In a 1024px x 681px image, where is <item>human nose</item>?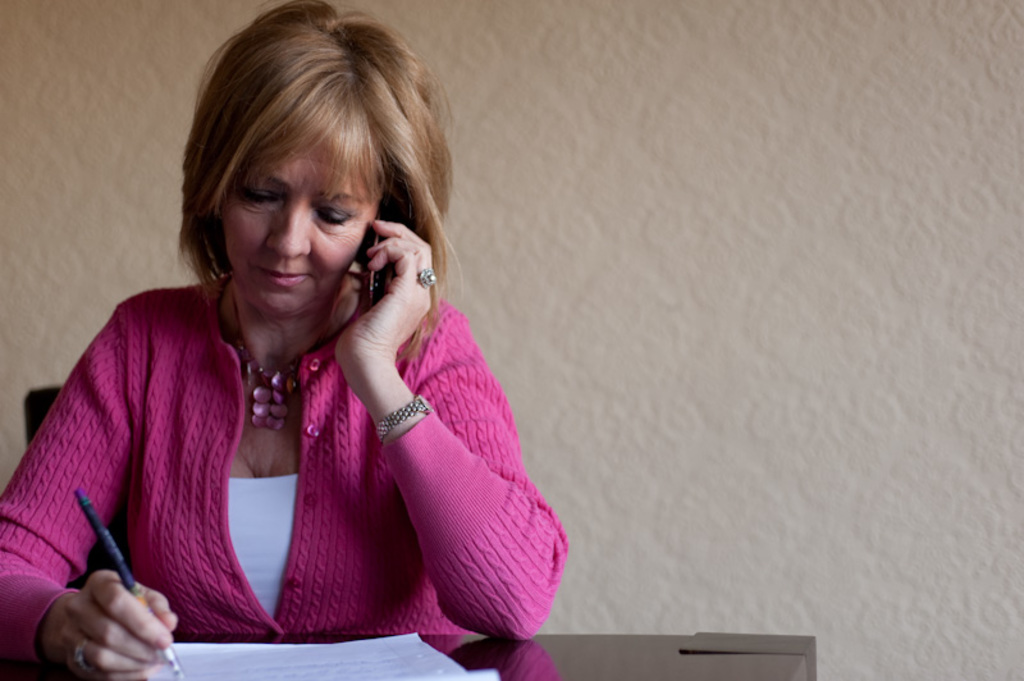
[left=265, top=204, right=311, bottom=260].
